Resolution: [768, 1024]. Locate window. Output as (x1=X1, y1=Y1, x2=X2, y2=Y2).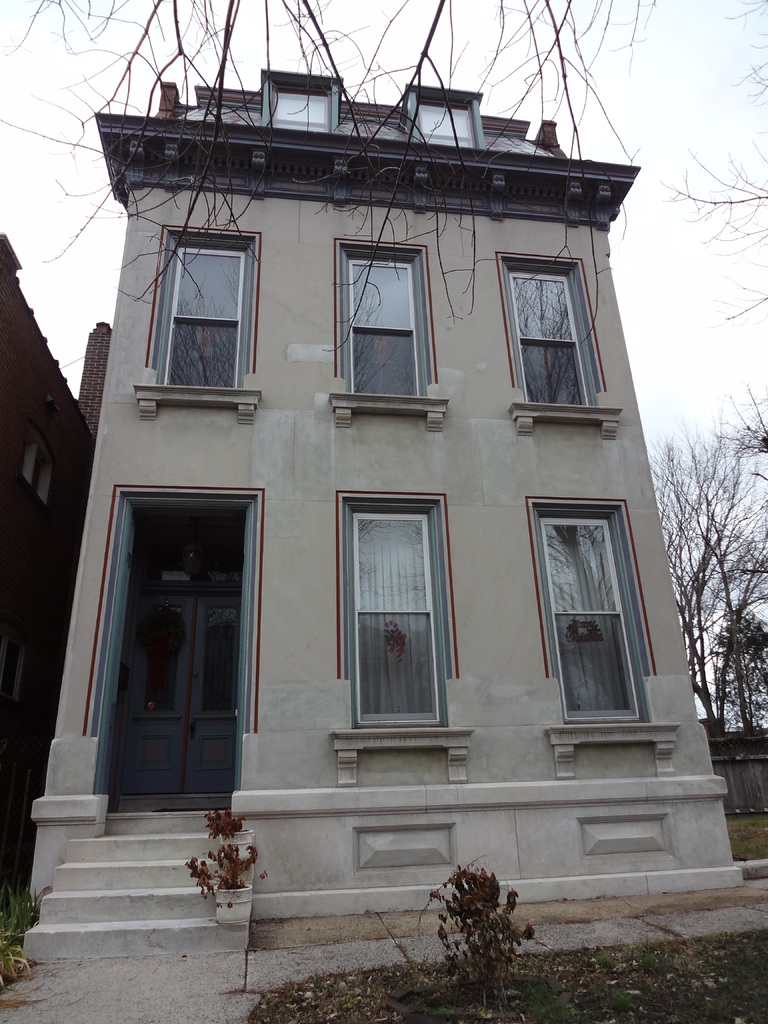
(x1=148, y1=230, x2=258, y2=391).
